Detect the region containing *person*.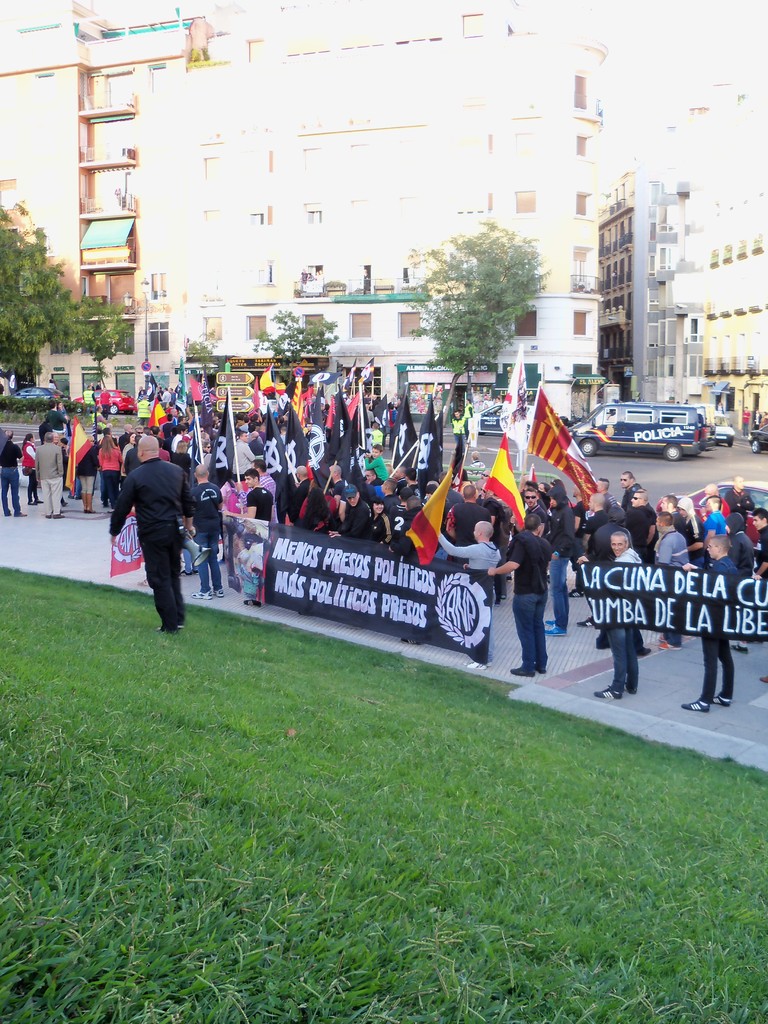
{"left": 492, "top": 396, "right": 505, "bottom": 404}.
